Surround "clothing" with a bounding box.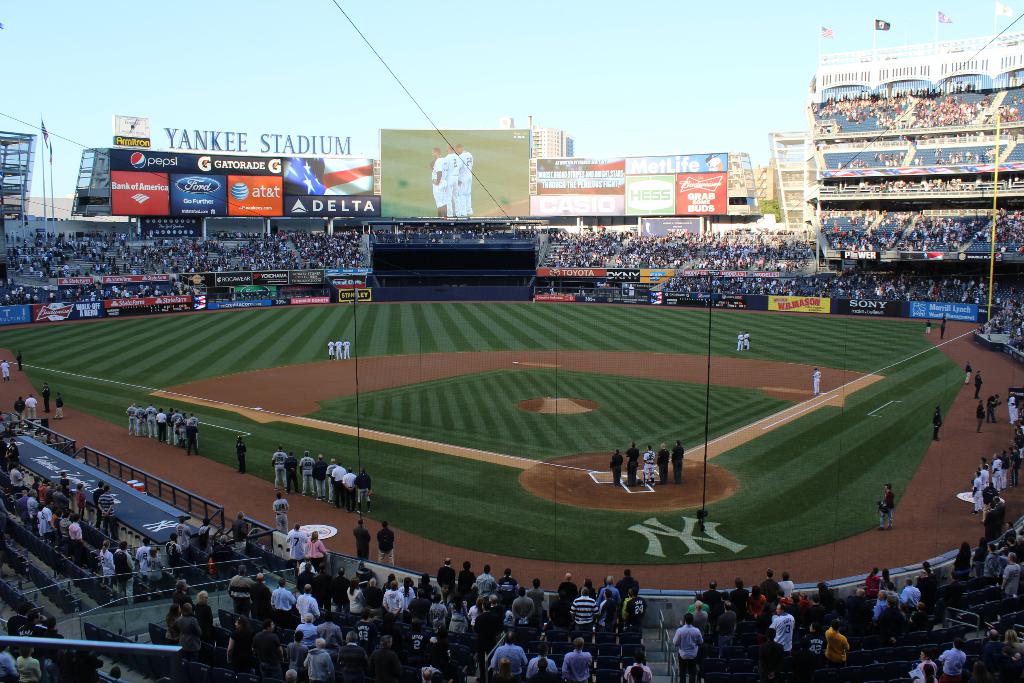
BBox(429, 154, 449, 210).
